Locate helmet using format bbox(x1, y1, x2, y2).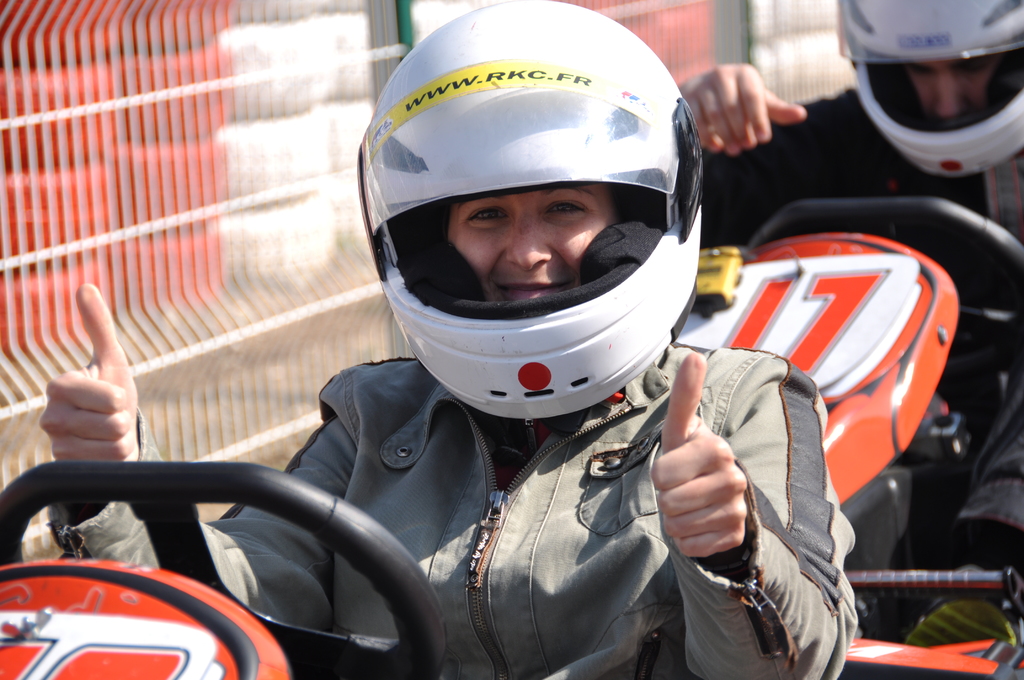
bbox(830, 0, 1023, 181).
